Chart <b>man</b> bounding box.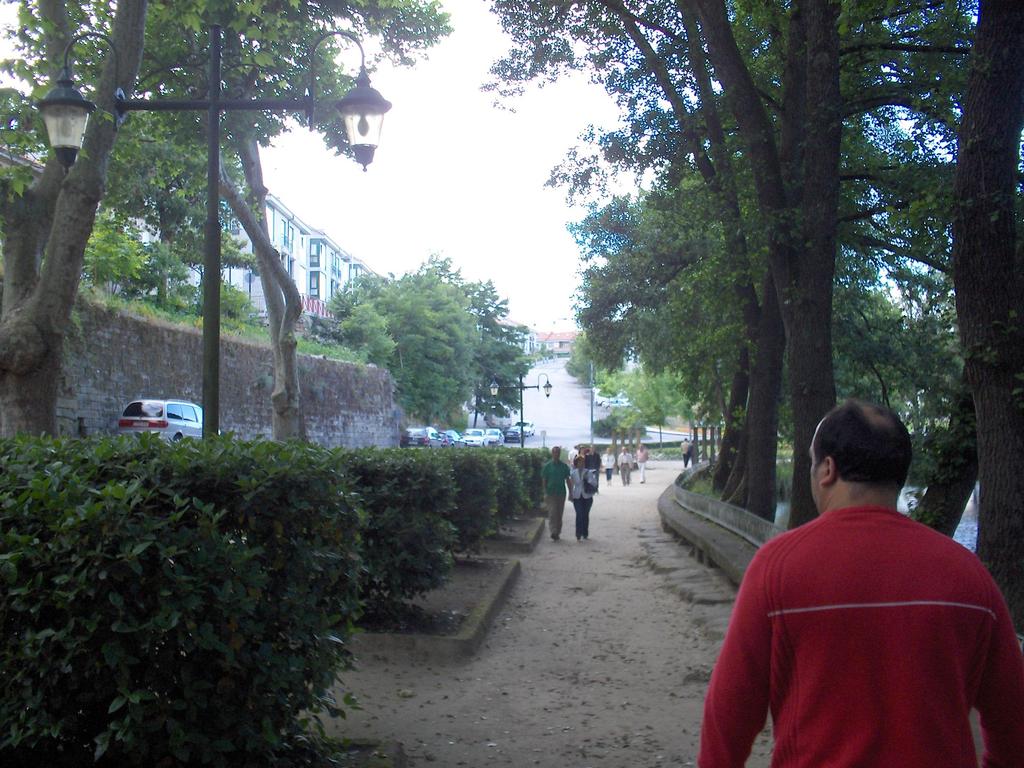
Charted: [695, 396, 1023, 767].
